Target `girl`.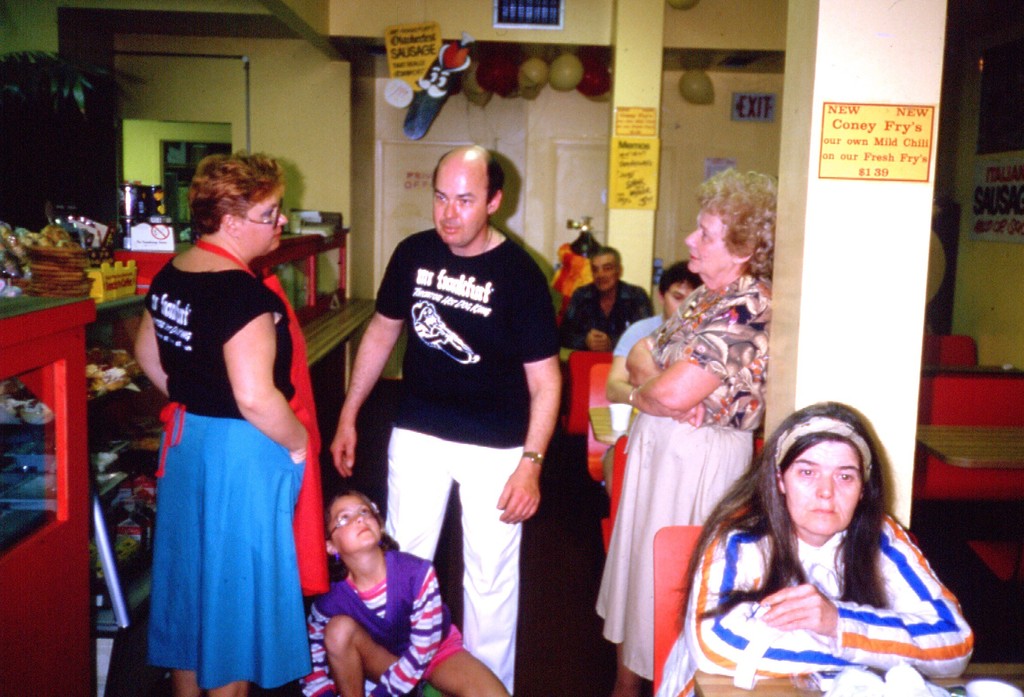
Target region: select_region(598, 146, 782, 696).
